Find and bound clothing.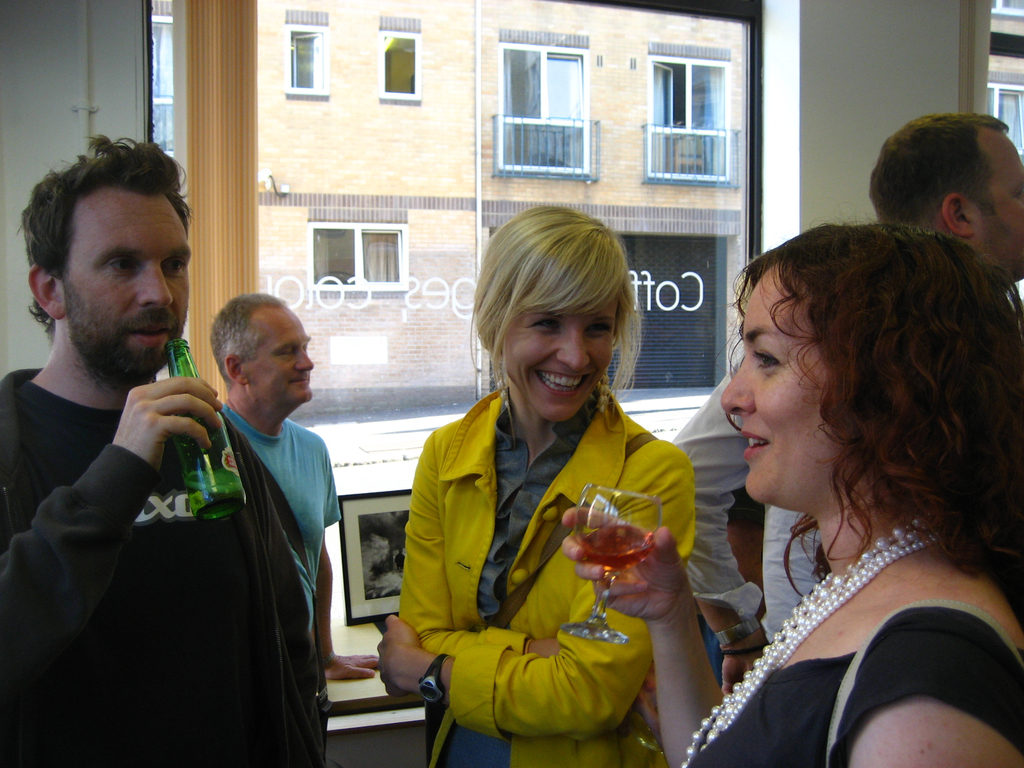
Bound: box(220, 403, 346, 564).
